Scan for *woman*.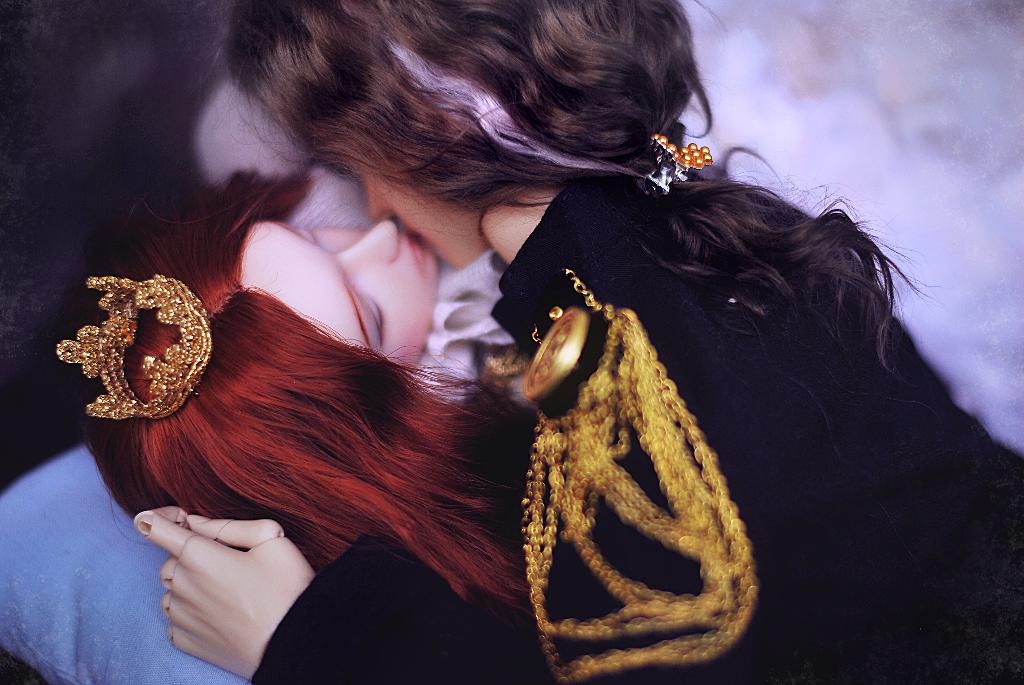
Scan result: [left=47, top=226, right=570, bottom=654].
